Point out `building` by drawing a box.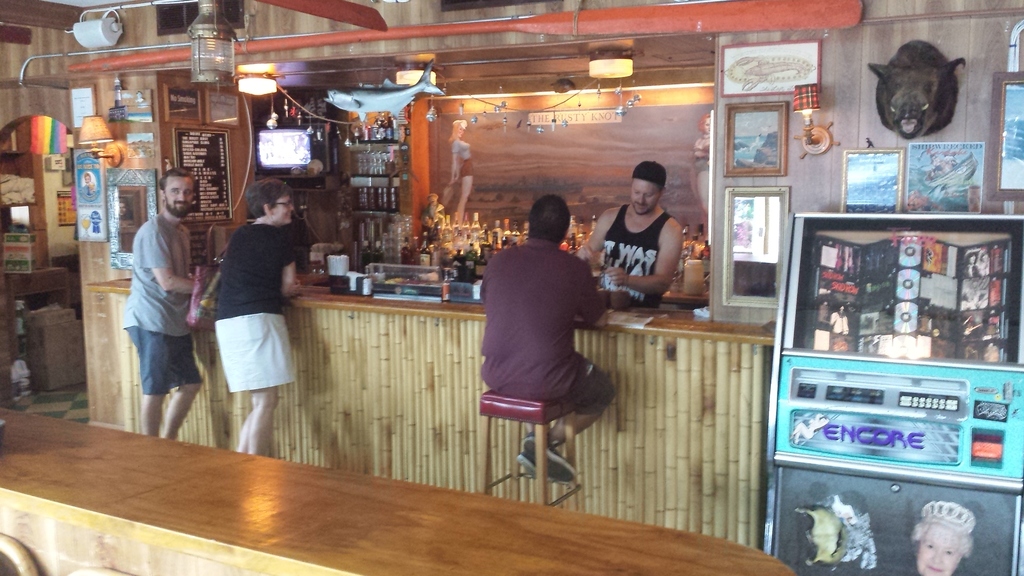
detection(0, 0, 1023, 575).
